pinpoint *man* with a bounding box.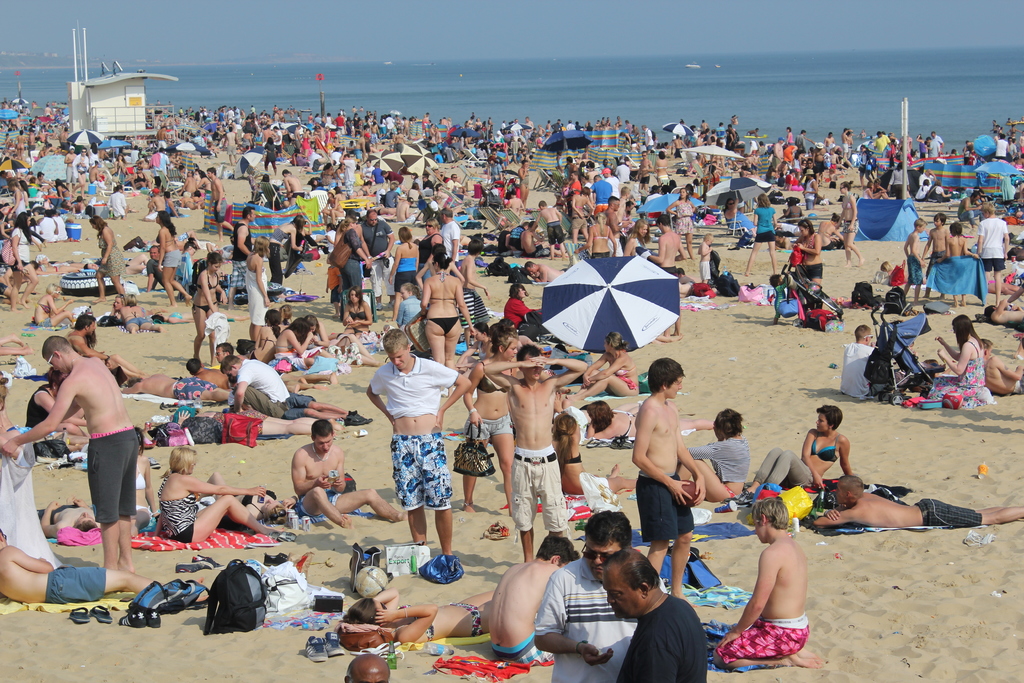
[584, 171, 611, 214].
